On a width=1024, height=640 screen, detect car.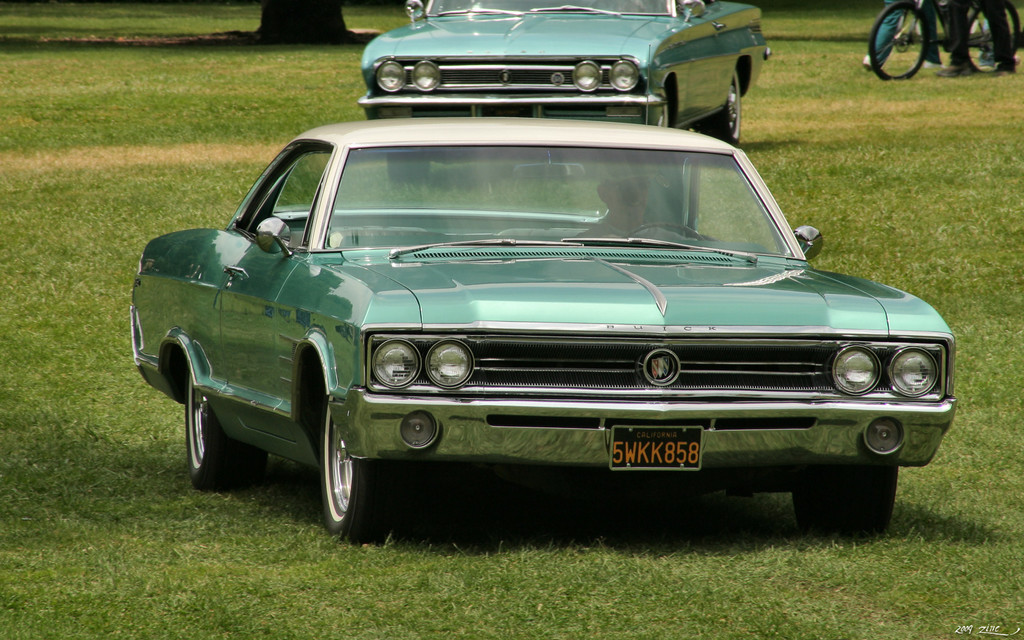
l=353, t=0, r=775, b=188.
